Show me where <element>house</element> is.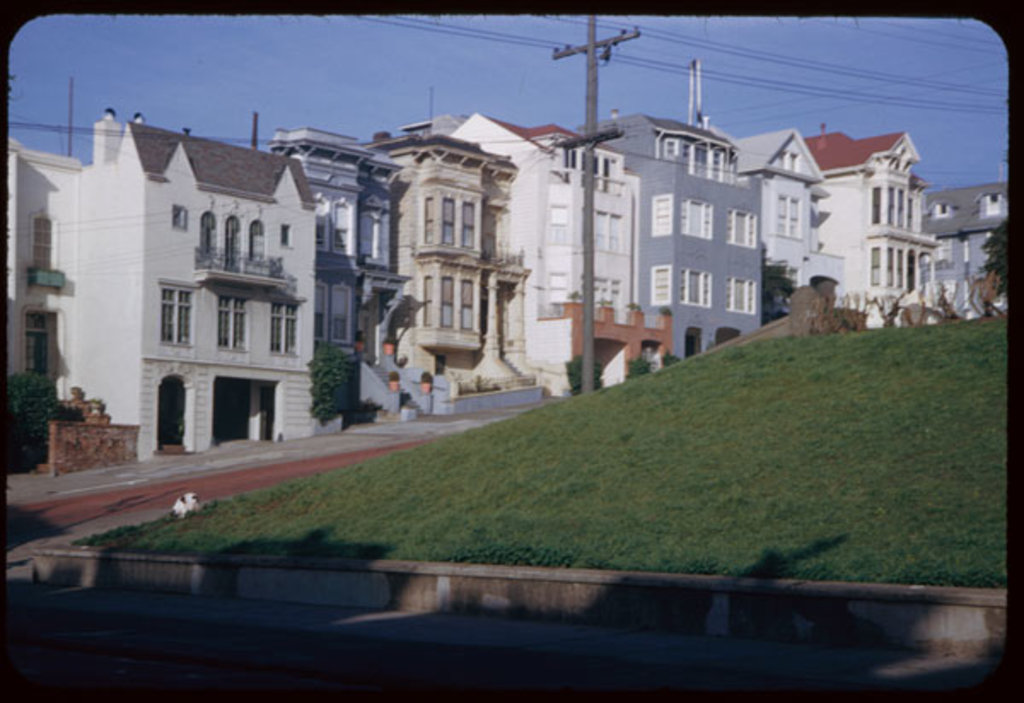
<element>house</element> is at bbox(732, 126, 835, 321).
